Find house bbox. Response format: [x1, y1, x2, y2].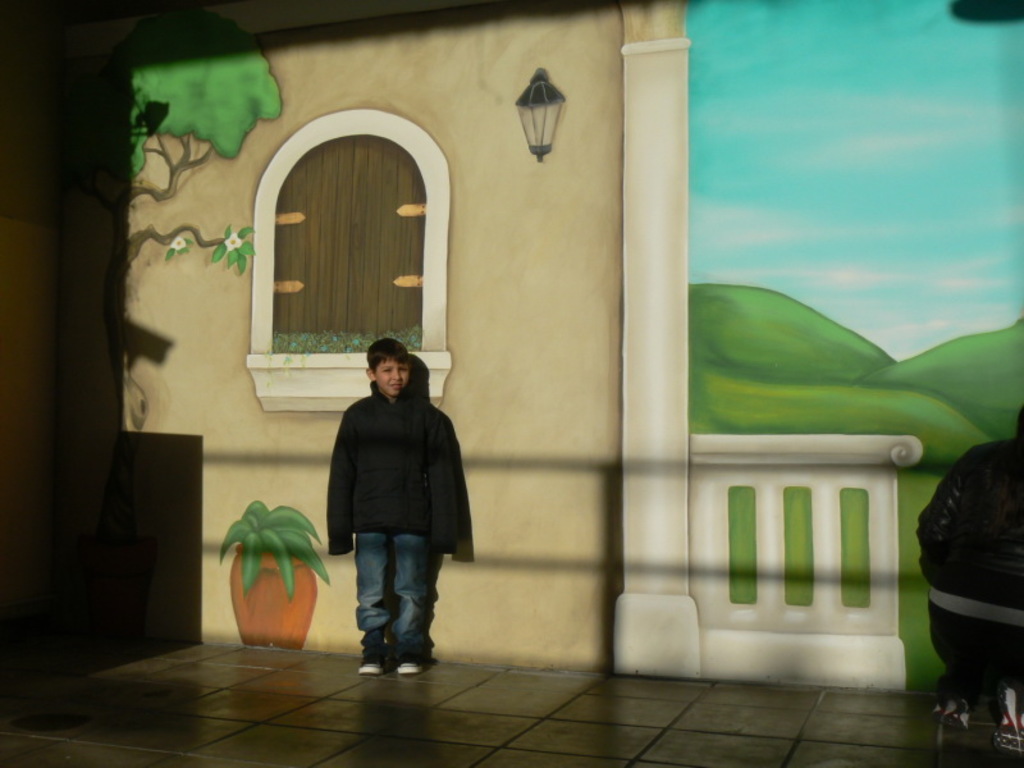
[0, 0, 1023, 705].
